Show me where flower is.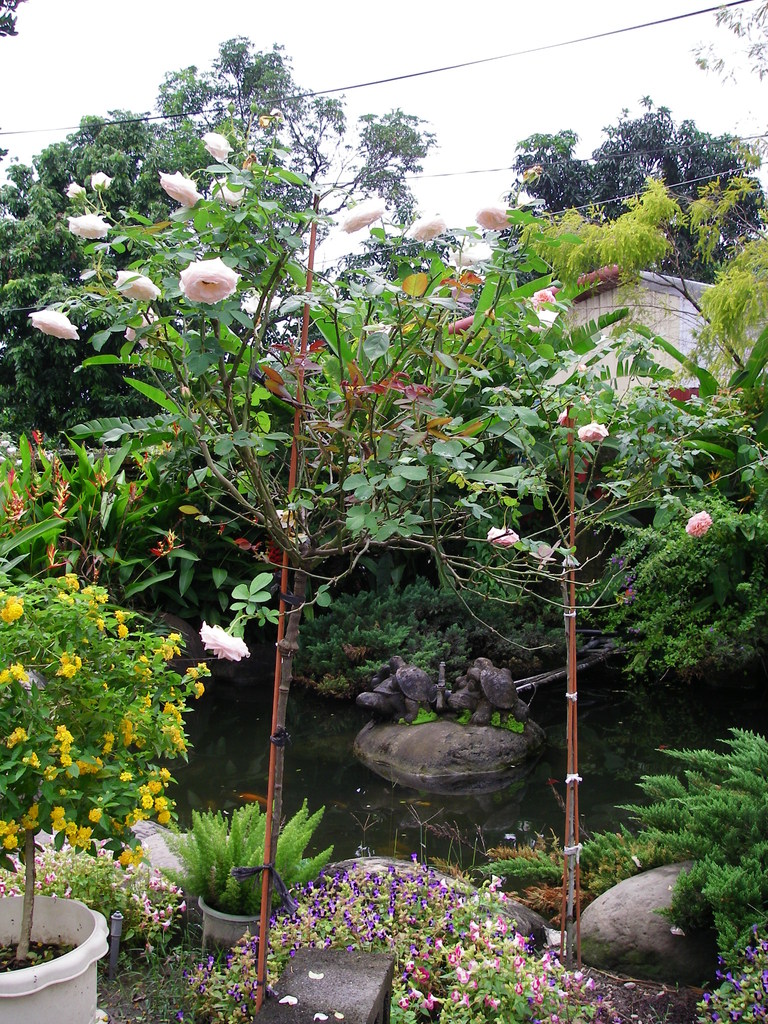
flower is at 571, 421, 607, 447.
